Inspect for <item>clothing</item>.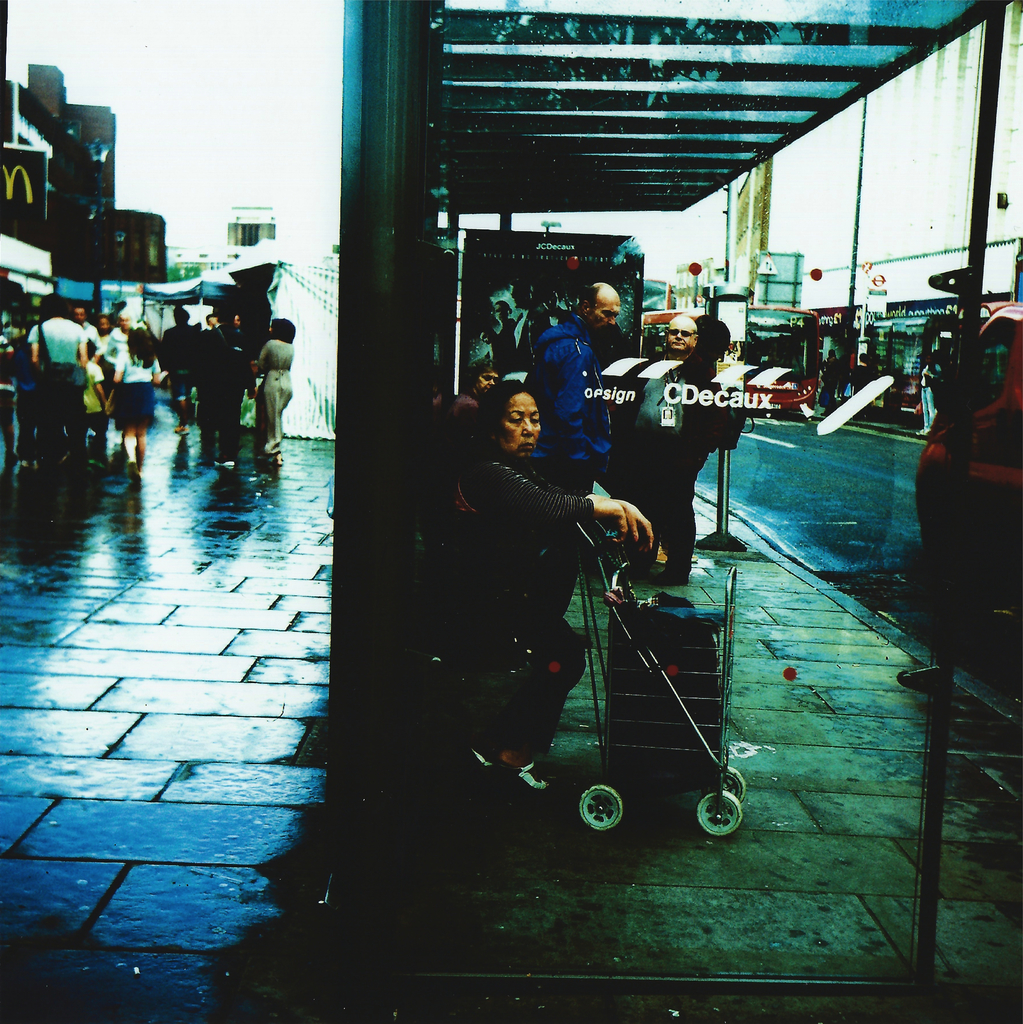
Inspection: [left=429, top=378, right=490, bottom=473].
